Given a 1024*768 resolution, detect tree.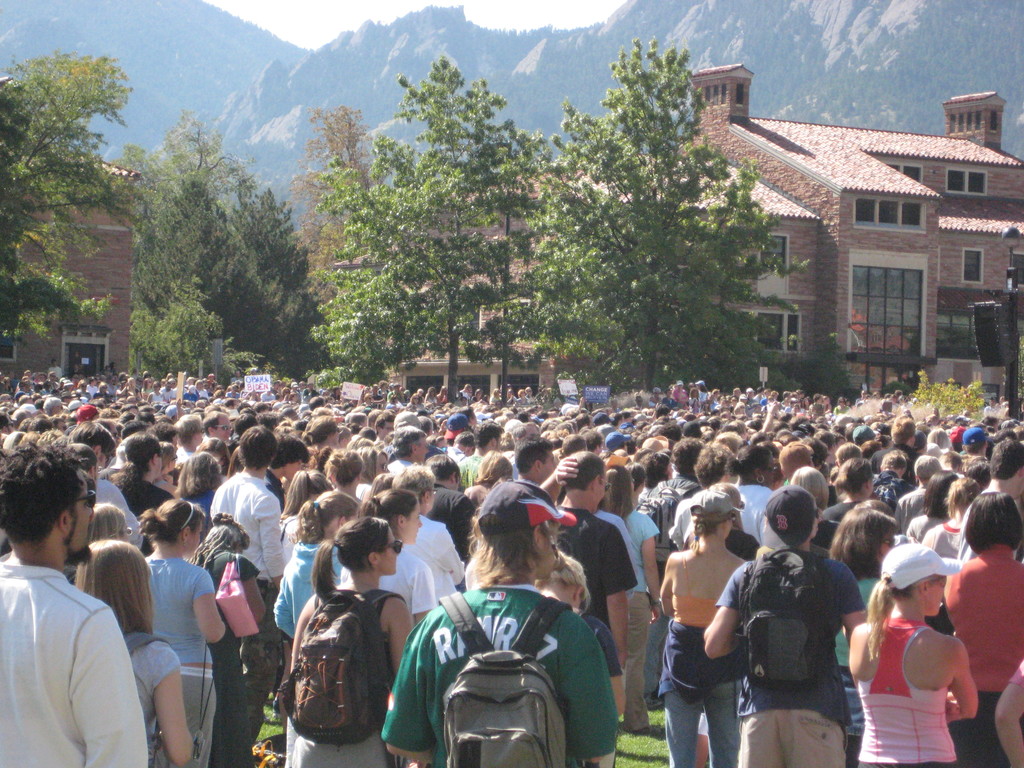
BBox(9, 22, 131, 375).
